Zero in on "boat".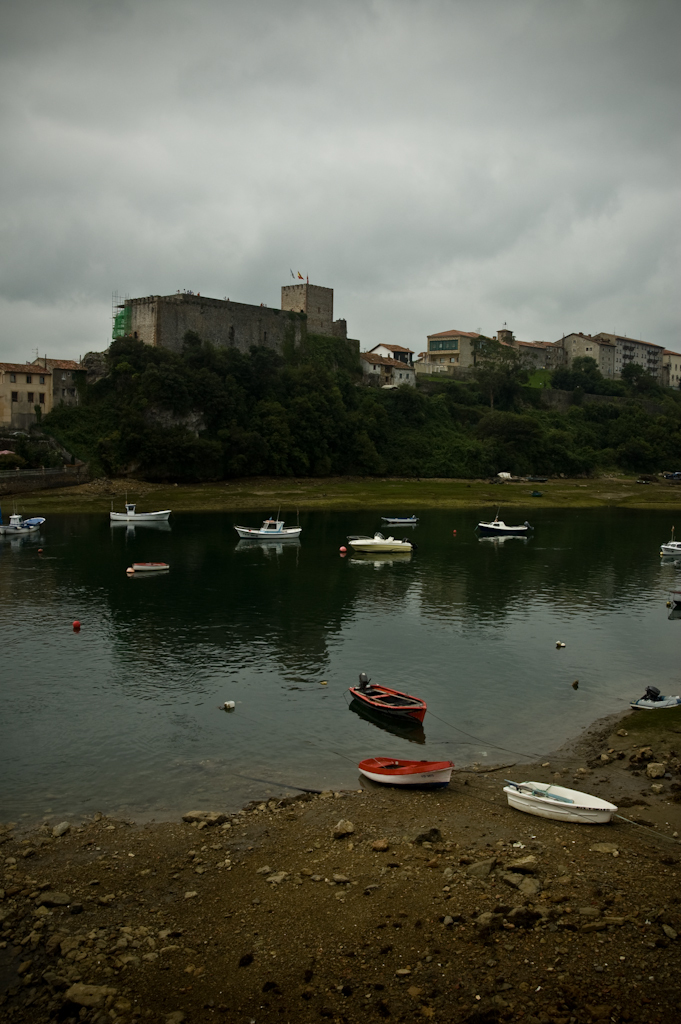
Zeroed in: (x1=0, y1=498, x2=47, y2=537).
